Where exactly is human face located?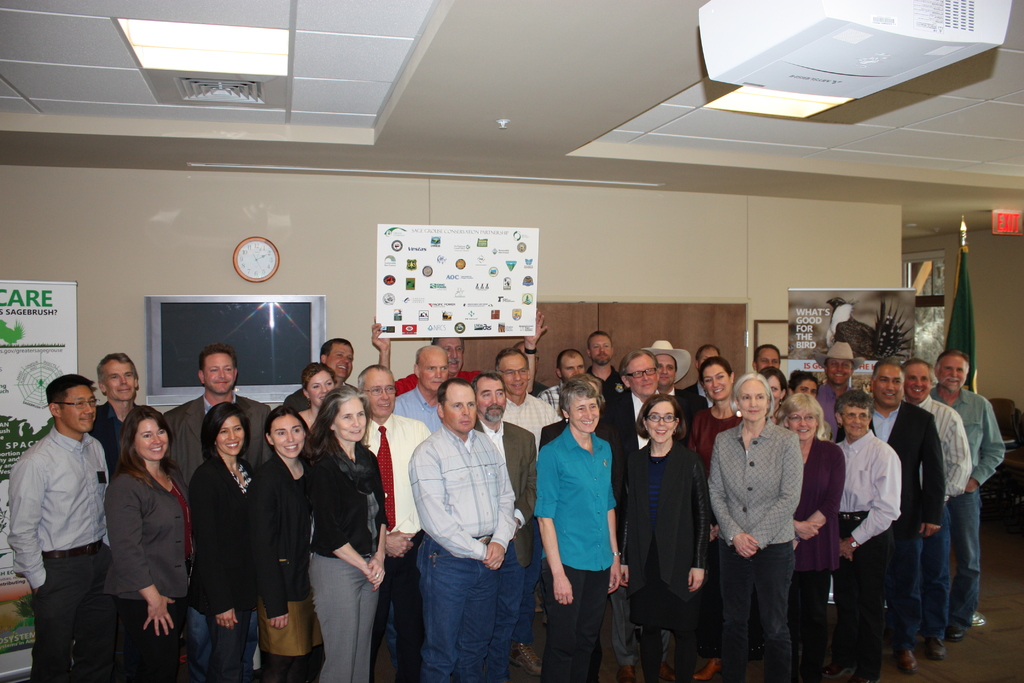
Its bounding box is bbox=(589, 334, 618, 365).
